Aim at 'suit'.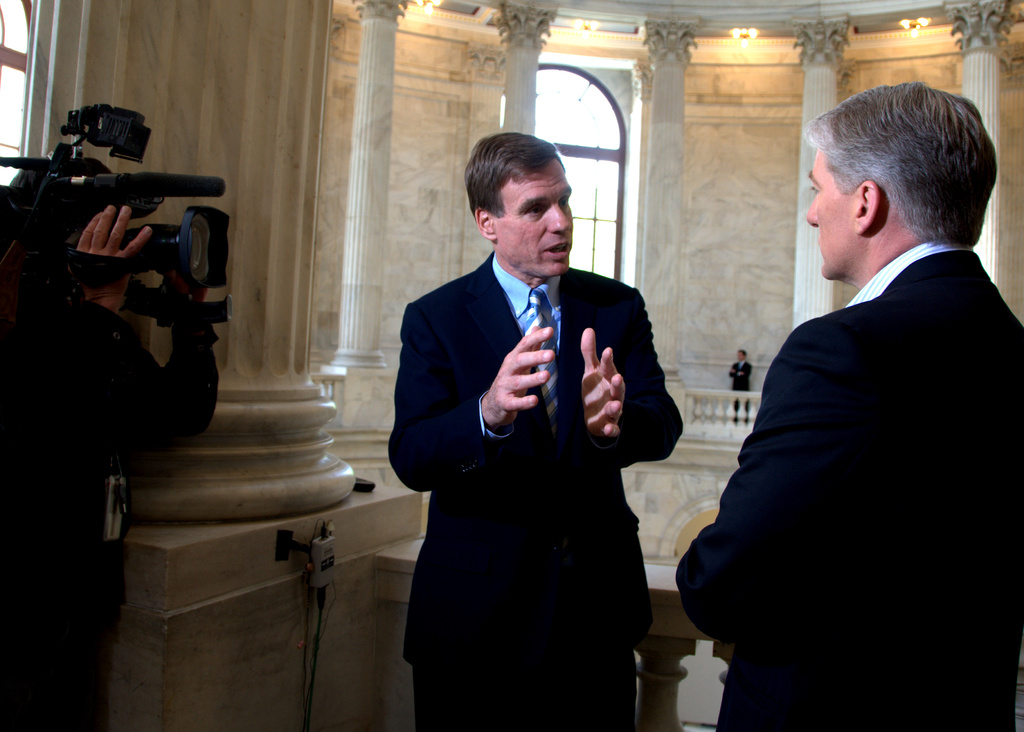
Aimed at 674/247/1023/731.
